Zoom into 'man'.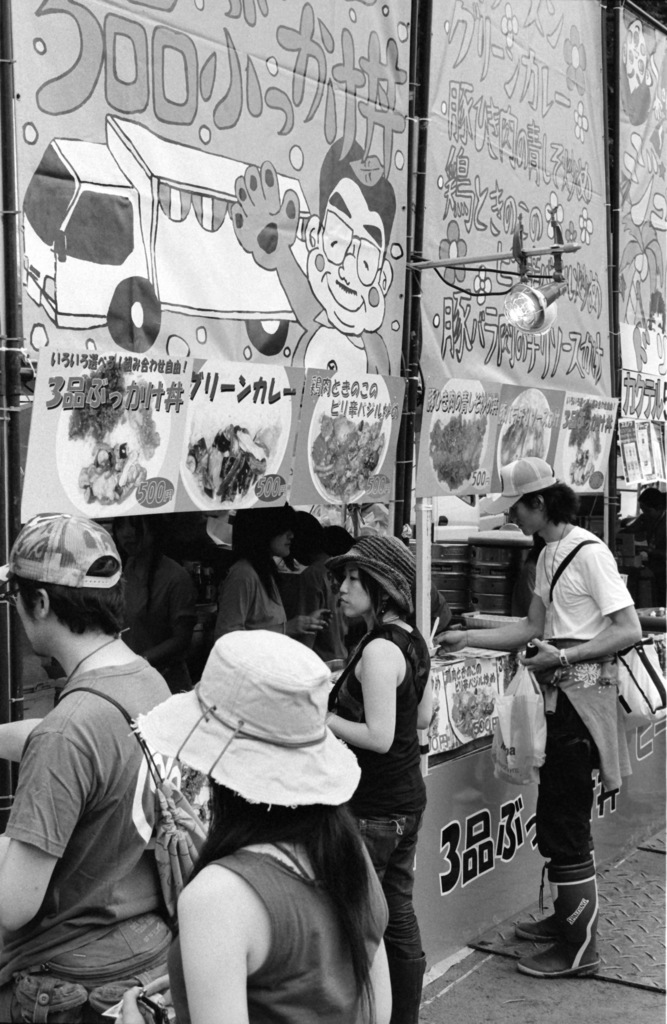
Zoom target: x1=9, y1=505, x2=194, y2=1023.
